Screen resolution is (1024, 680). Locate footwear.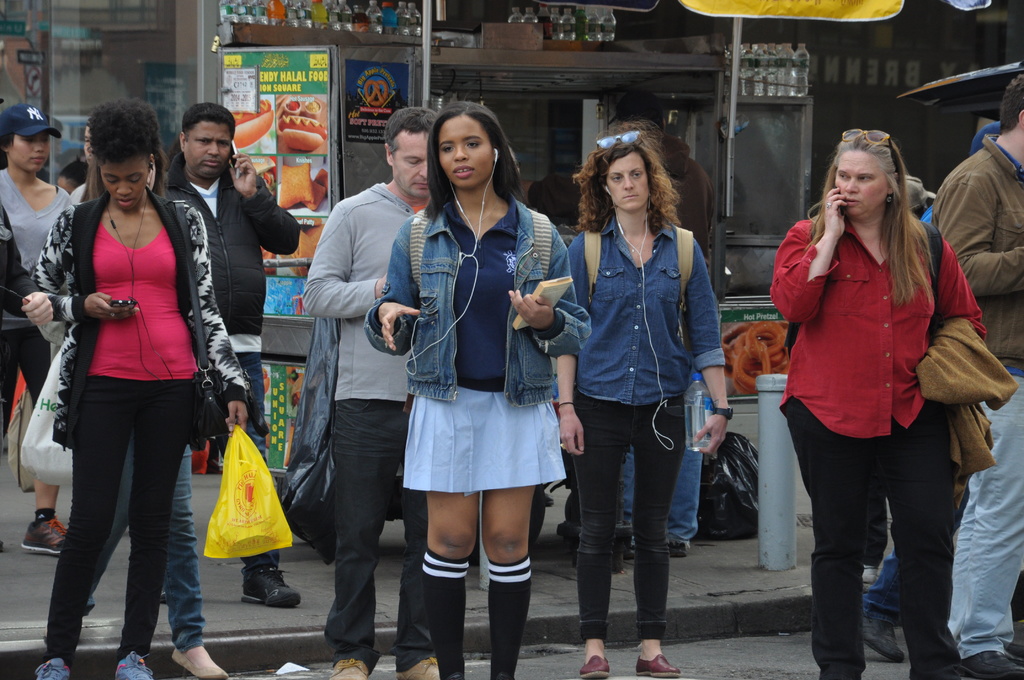
<bbox>170, 646, 231, 679</bbox>.
